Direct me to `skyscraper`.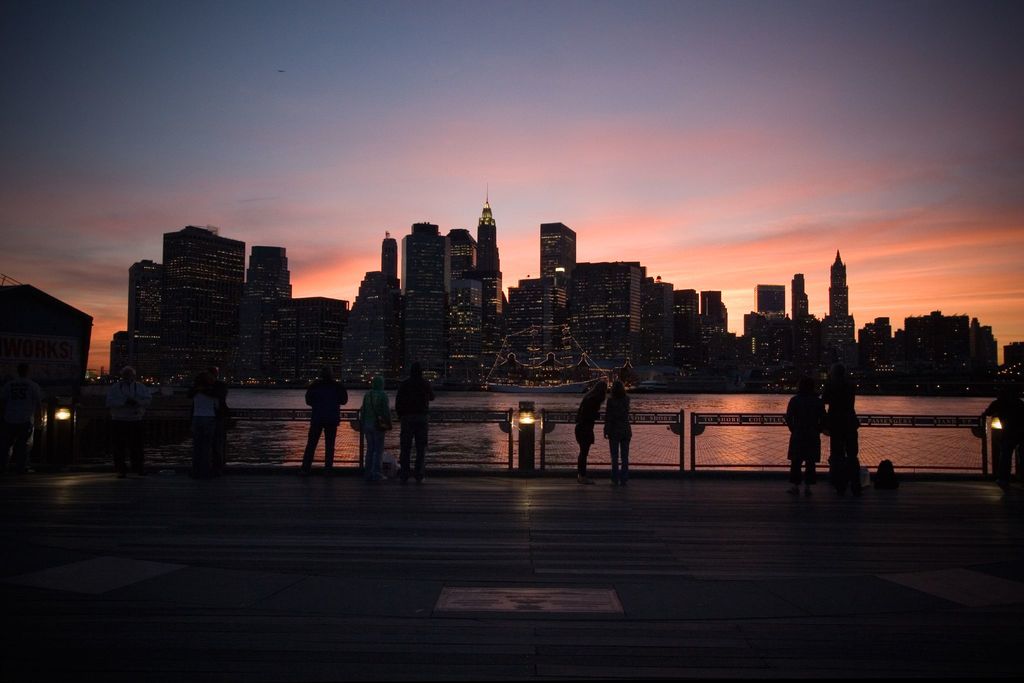
Direction: Rect(825, 248, 856, 348).
